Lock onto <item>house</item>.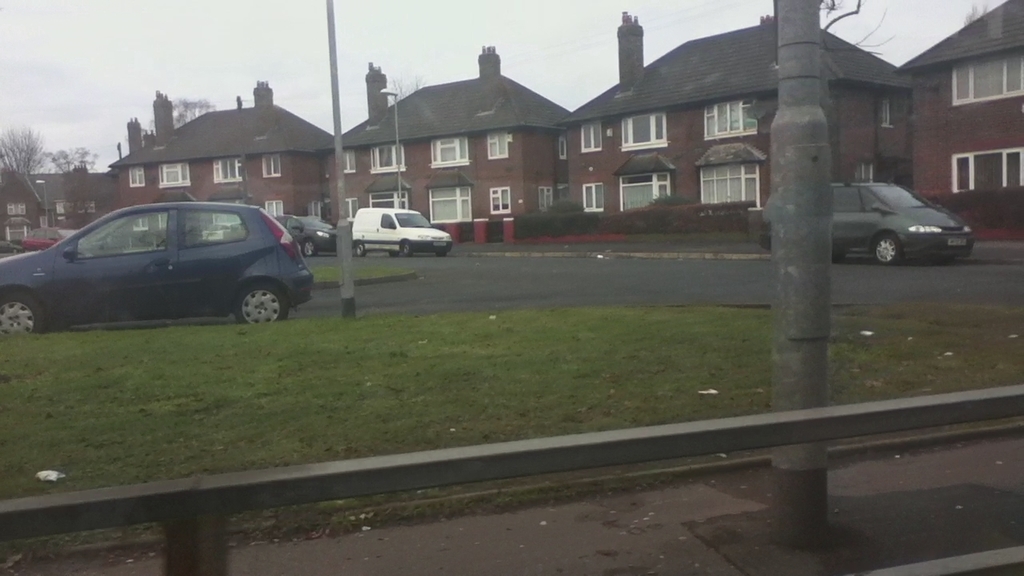
Locked: rect(28, 162, 129, 231).
